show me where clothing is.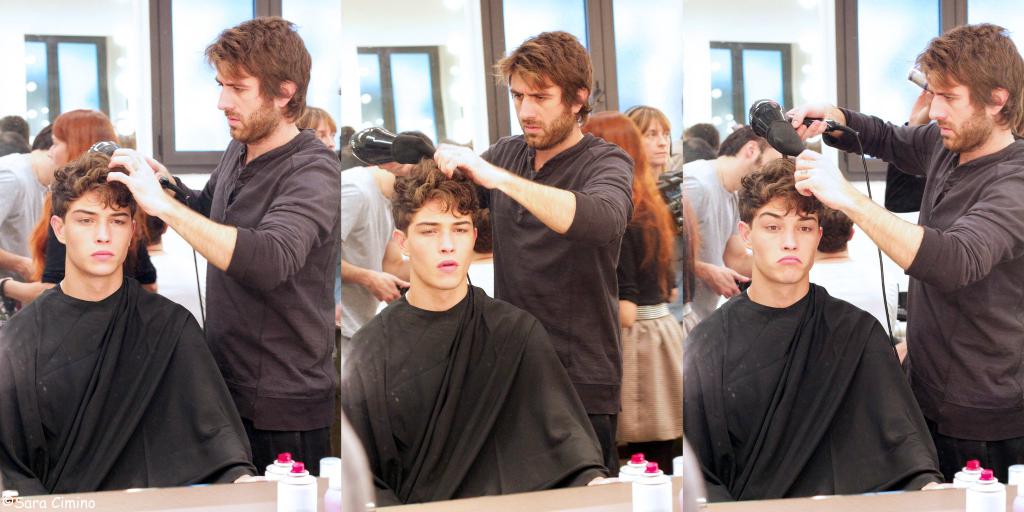
clothing is at 675,156,740,361.
